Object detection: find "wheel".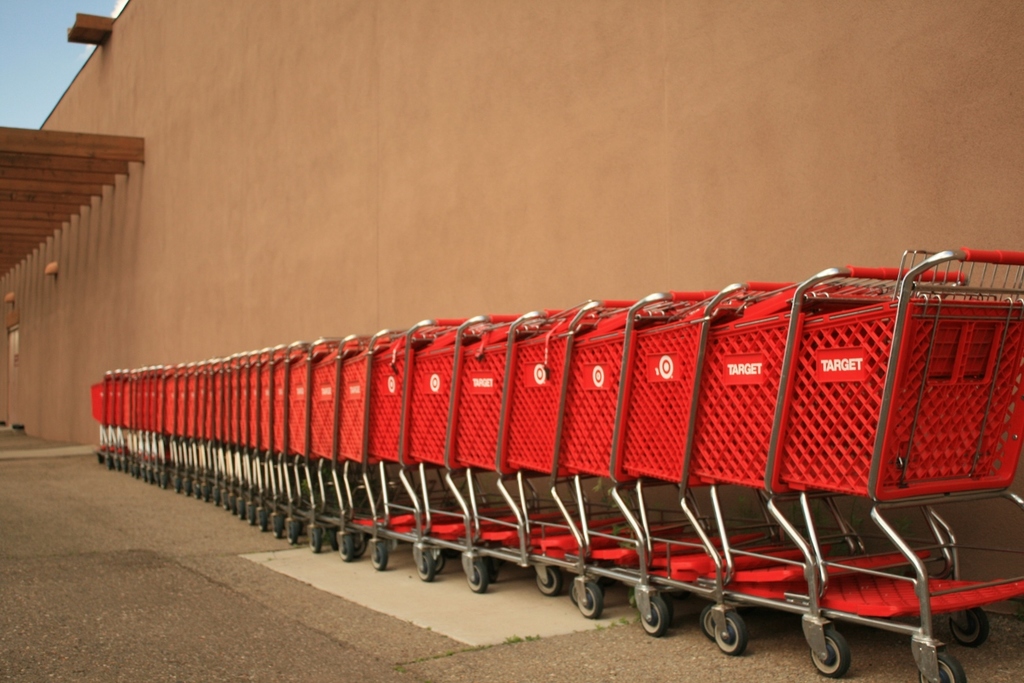
detection(714, 612, 748, 655).
